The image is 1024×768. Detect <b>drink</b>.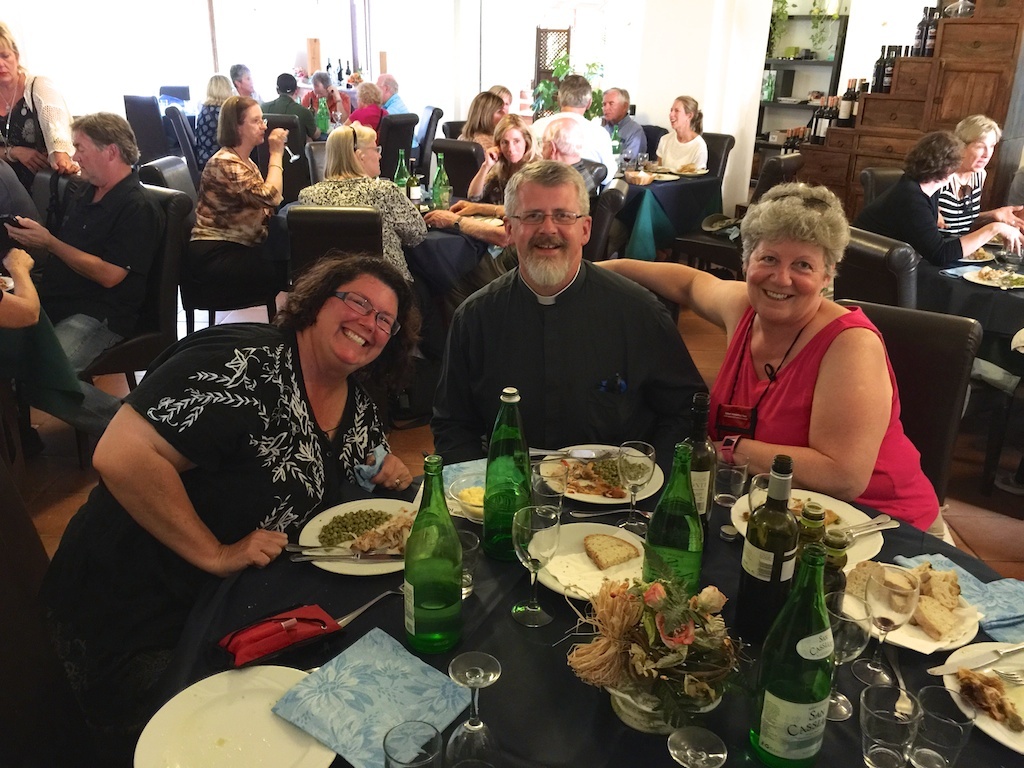
Detection: Rect(624, 157, 630, 162).
